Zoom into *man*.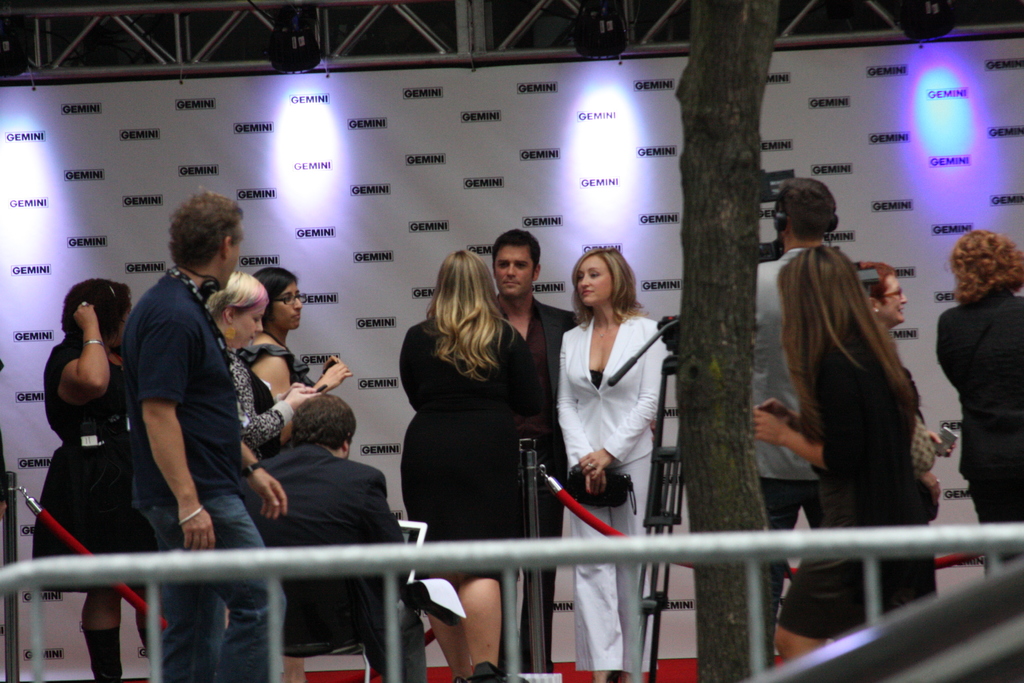
Zoom target: detection(741, 170, 868, 643).
